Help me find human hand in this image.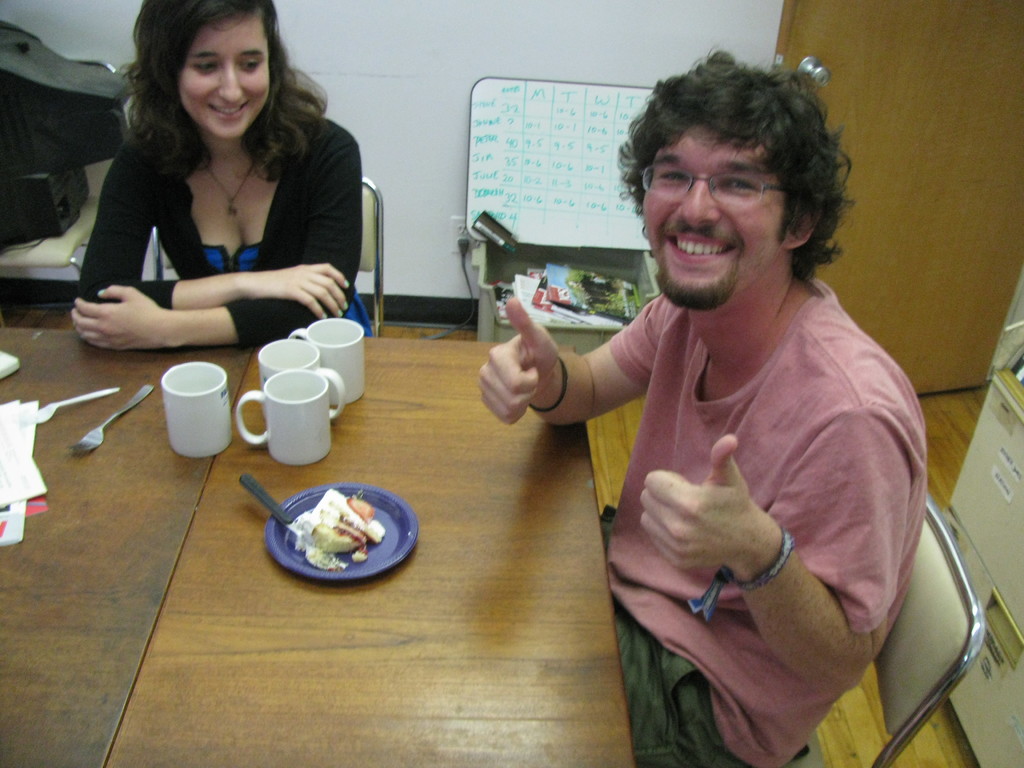
Found it: x1=253, y1=262, x2=353, y2=324.
